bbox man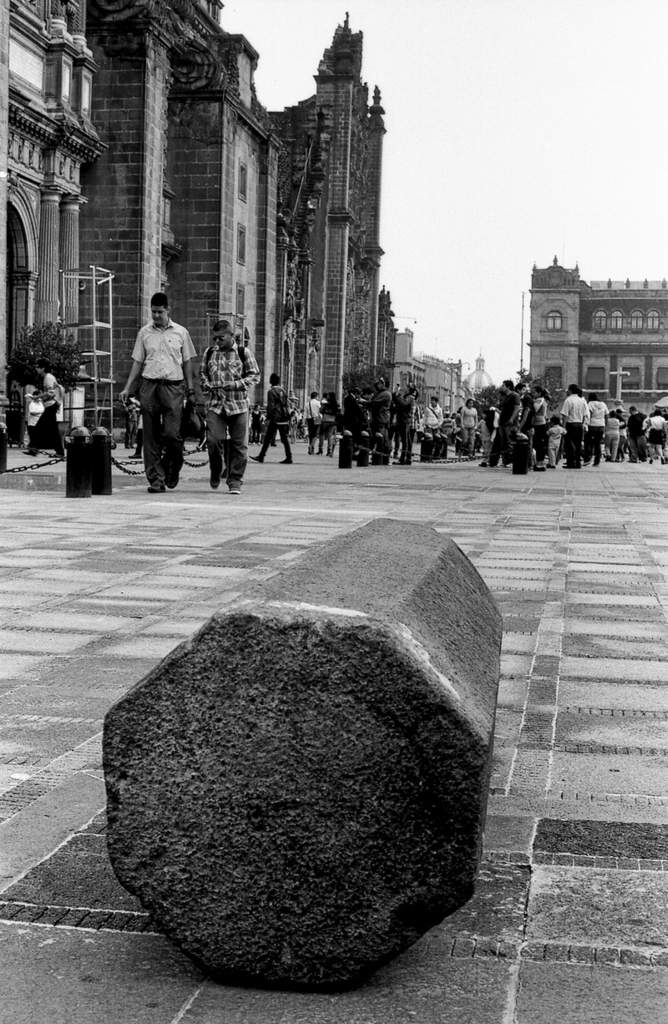
pyautogui.locateOnScreen(561, 382, 585, 462)
